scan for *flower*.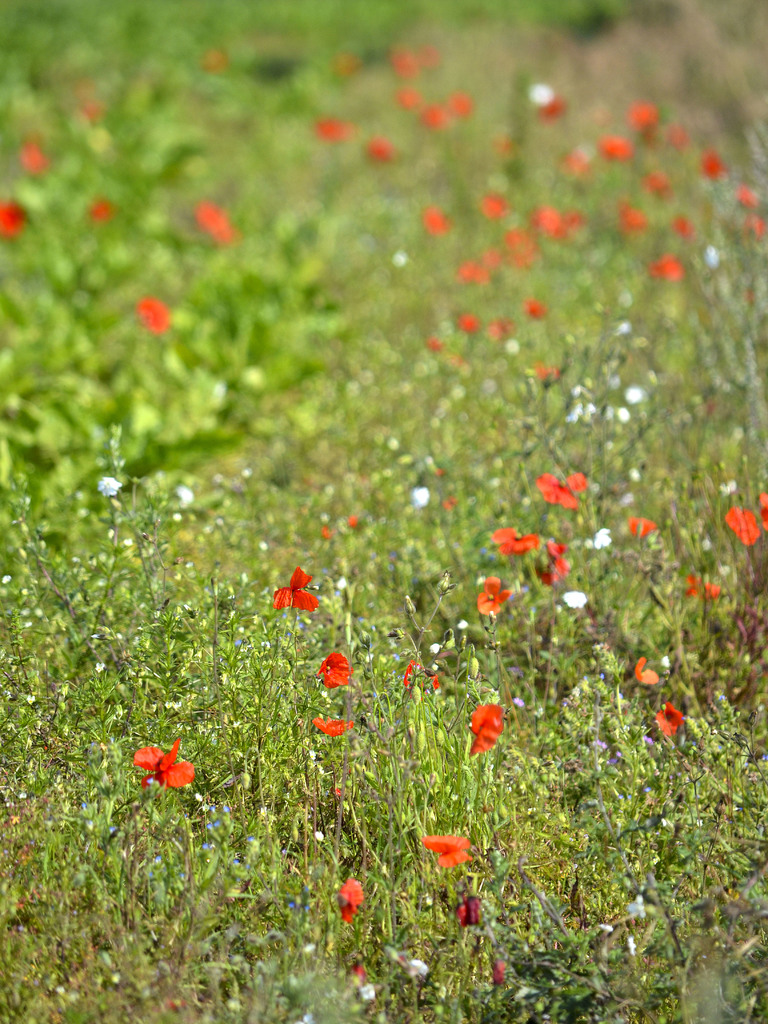
Scan result: {"left": 753, "top": 488, "right": 767, "bottom": 529}.
